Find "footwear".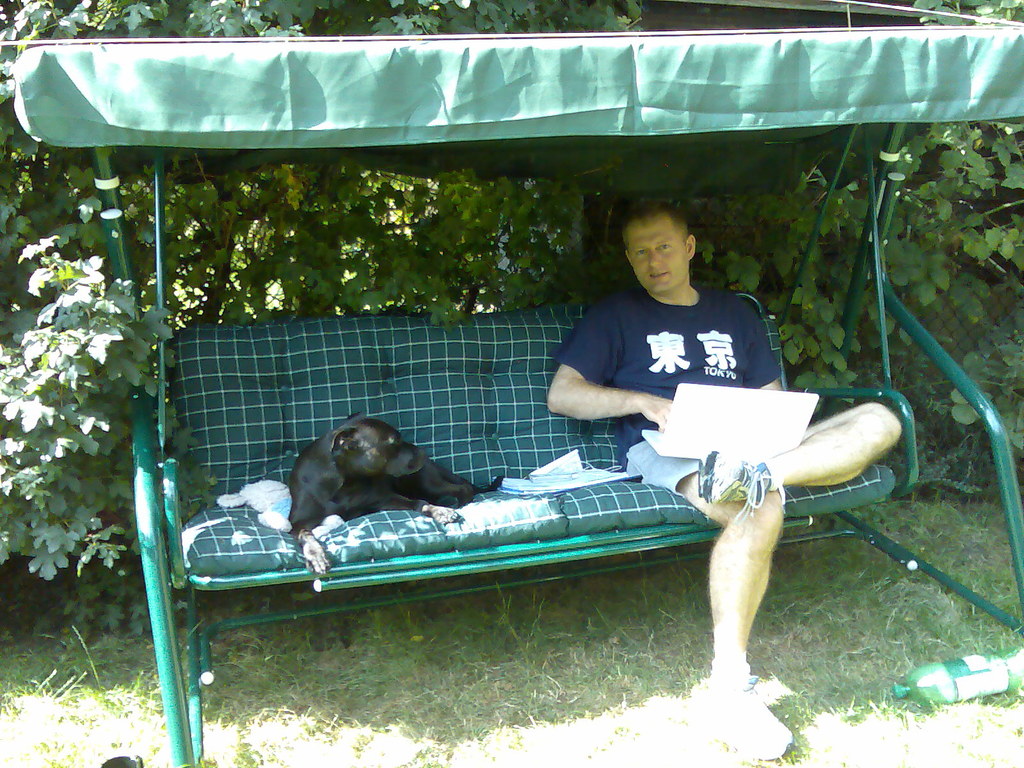
box(694, 685, 790, 762).
